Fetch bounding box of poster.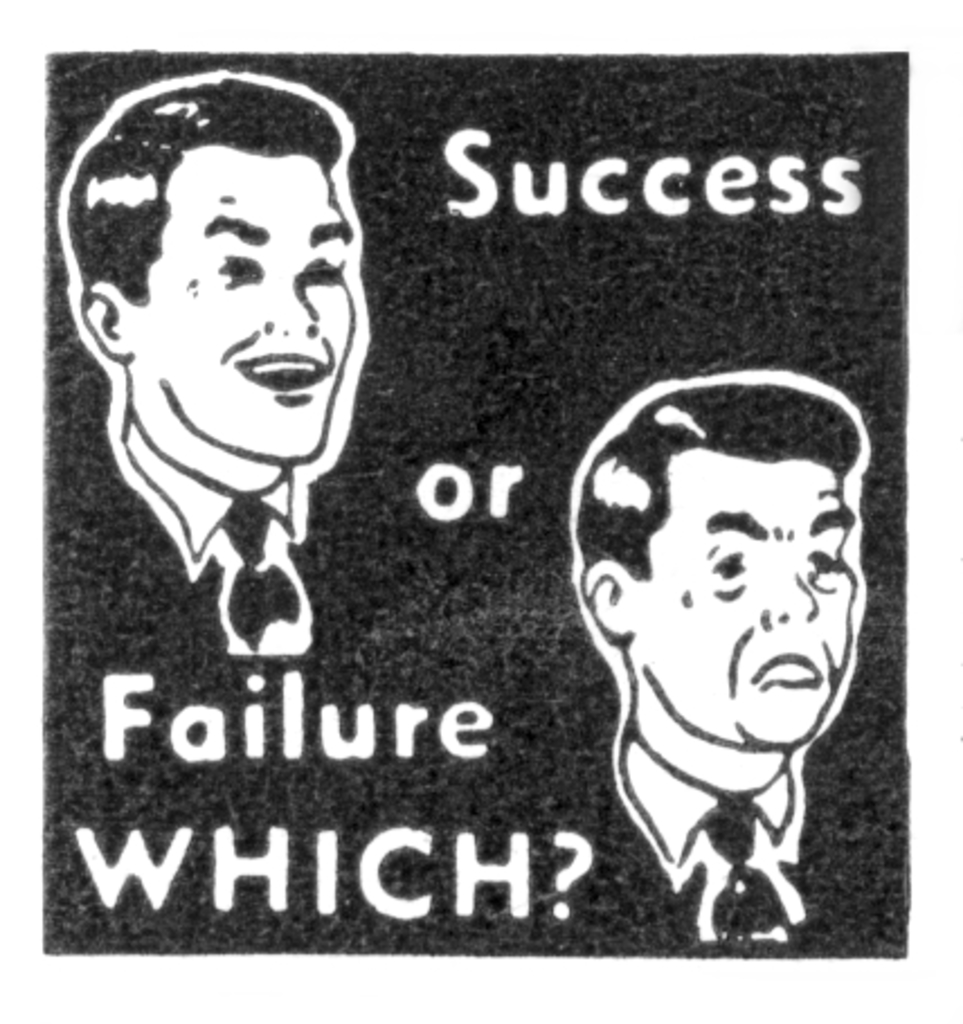
Bbox: x1=9 y1=0 x2=962 y2=1023.
